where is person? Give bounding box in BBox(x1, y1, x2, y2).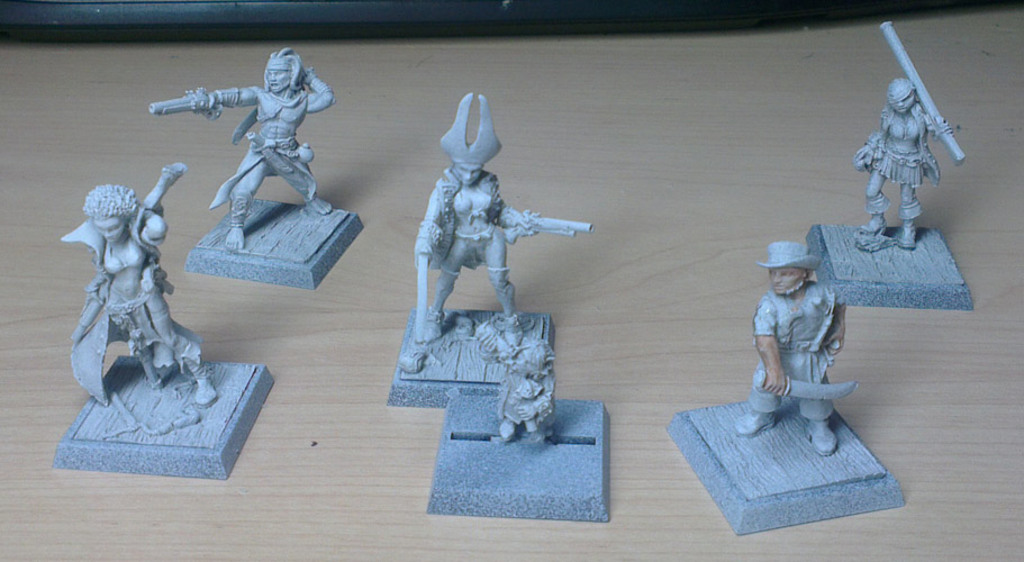
BBox(409, 148, 526, 366).
